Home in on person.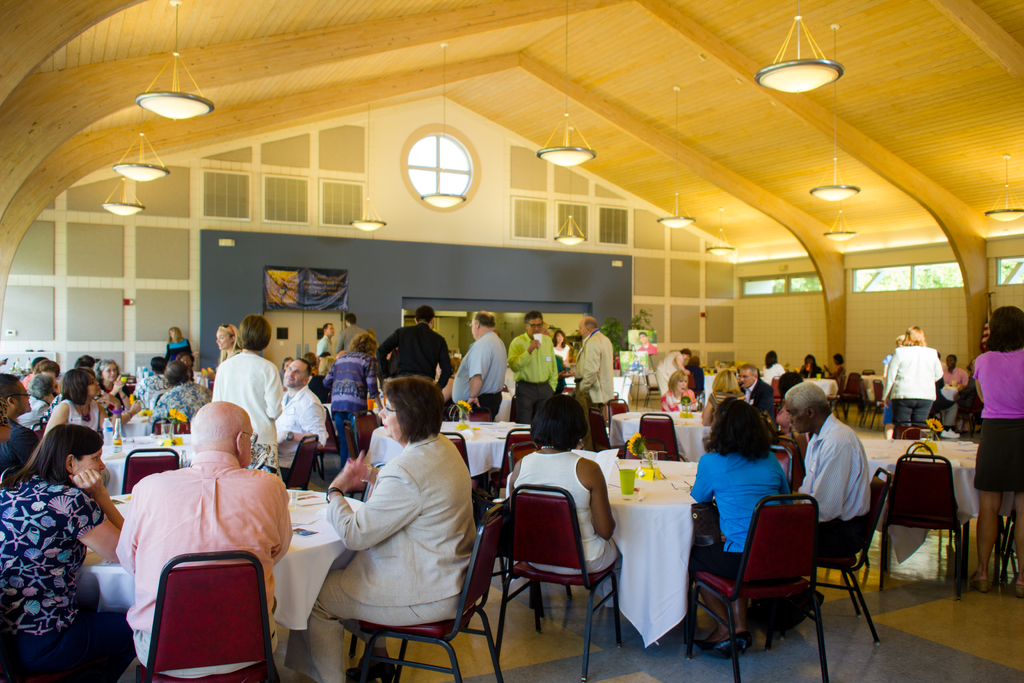
Homed in at x1=806, y1=356, x2=823, y2=379.
